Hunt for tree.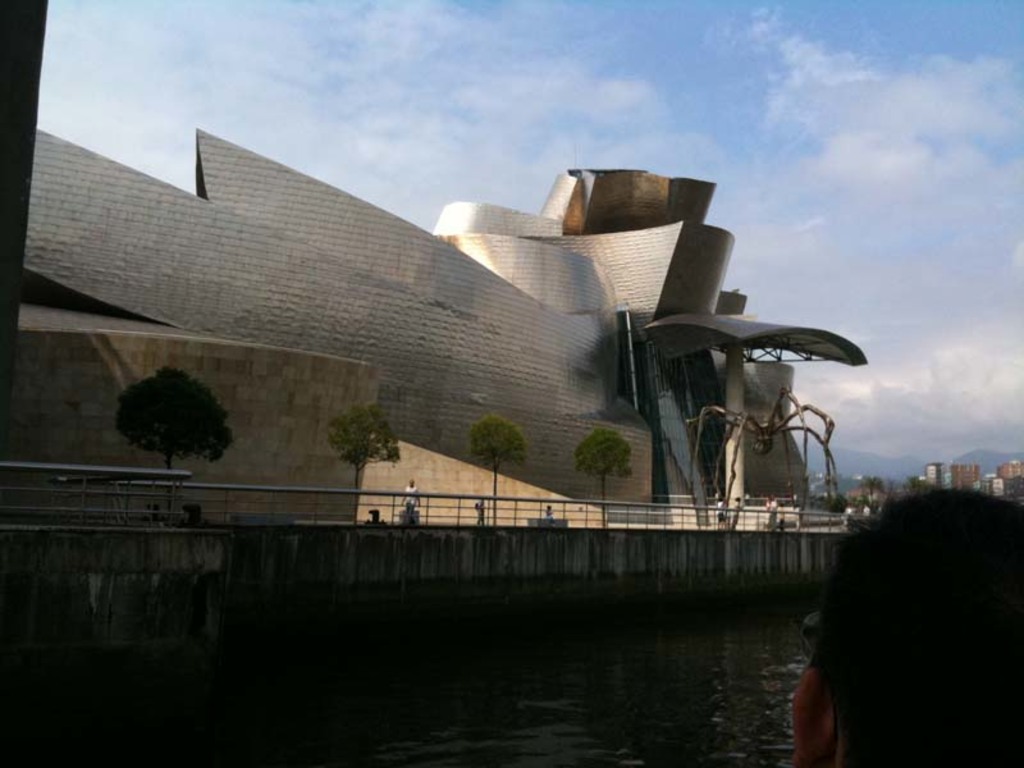
Hunted down at x1=101, y1=340, x2=229, y2=476.
